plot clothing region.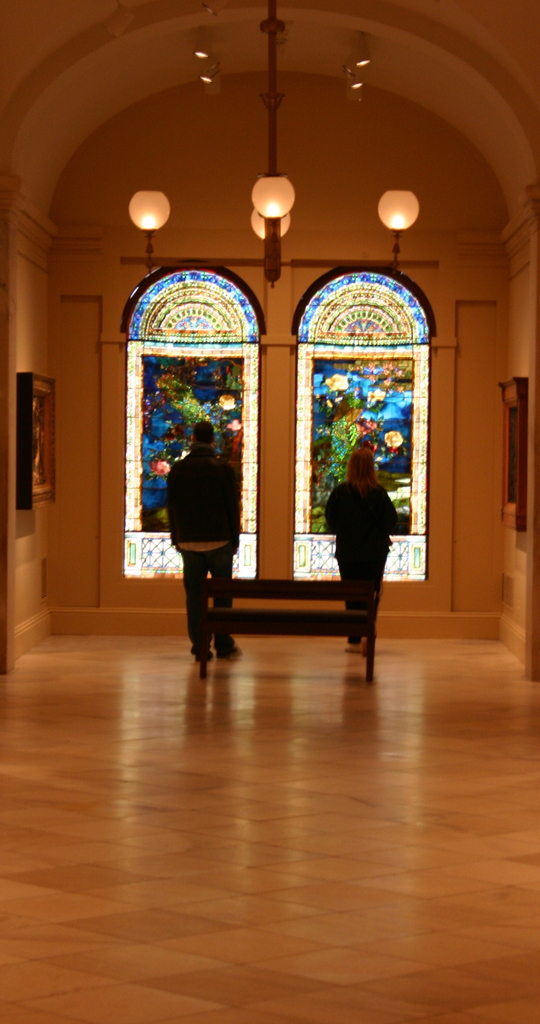
Plotted at 322, 470, 396, 621.
